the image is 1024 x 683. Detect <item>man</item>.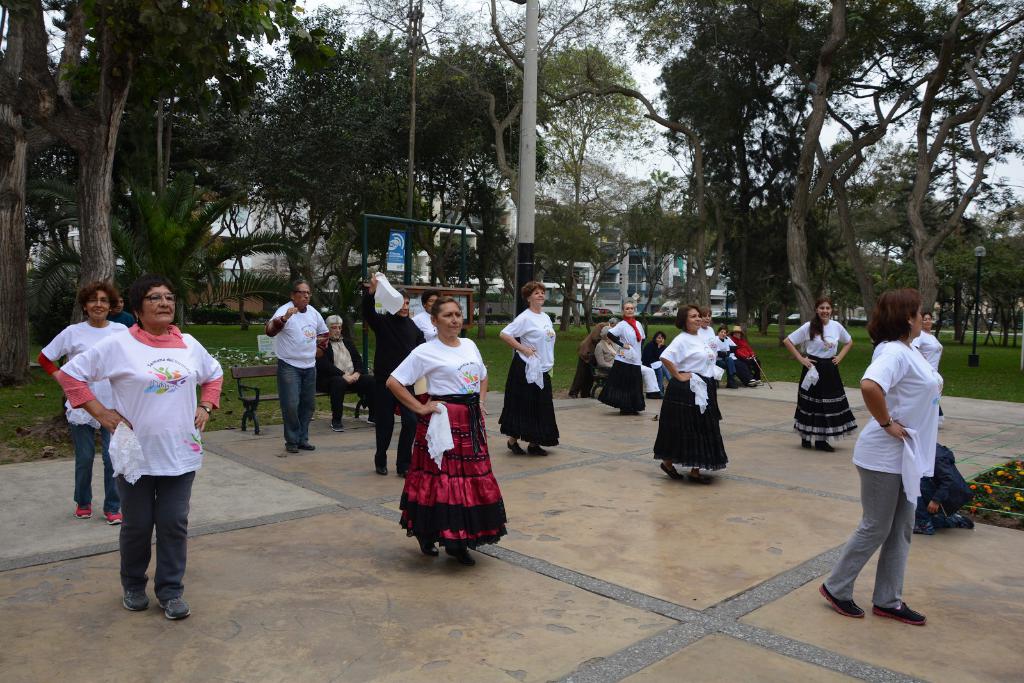
Detection: [x1=263, y1=280, x2=333, y2=461].
